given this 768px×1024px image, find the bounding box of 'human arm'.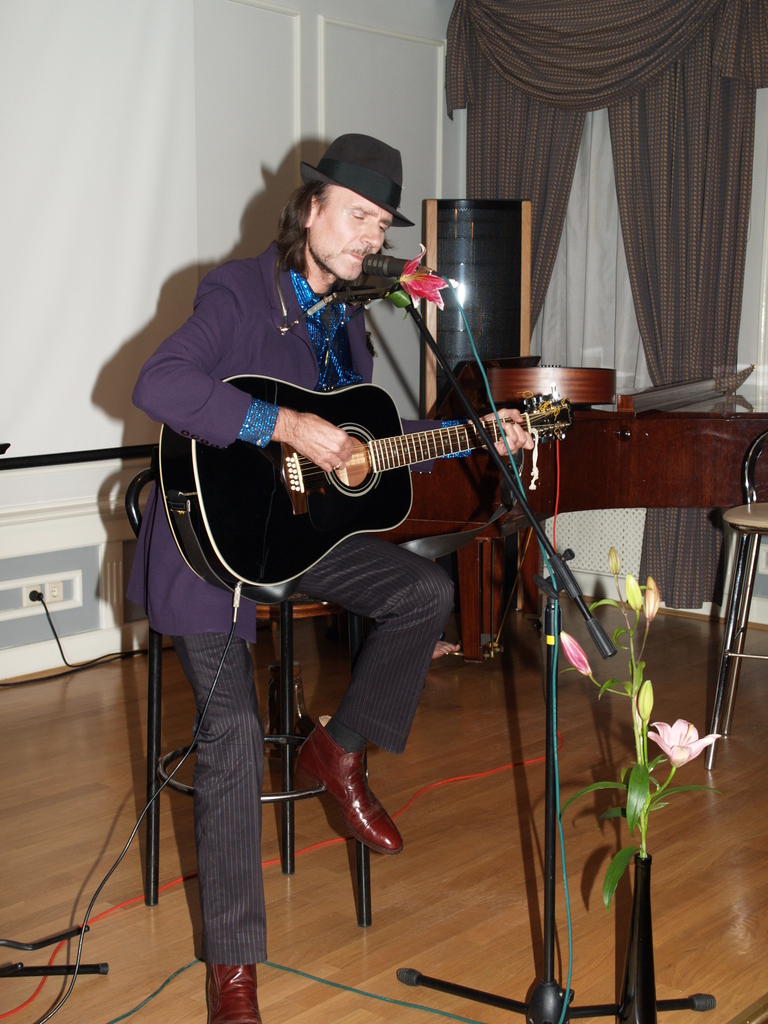
left=401, top=402, right=541, bottom=474.
